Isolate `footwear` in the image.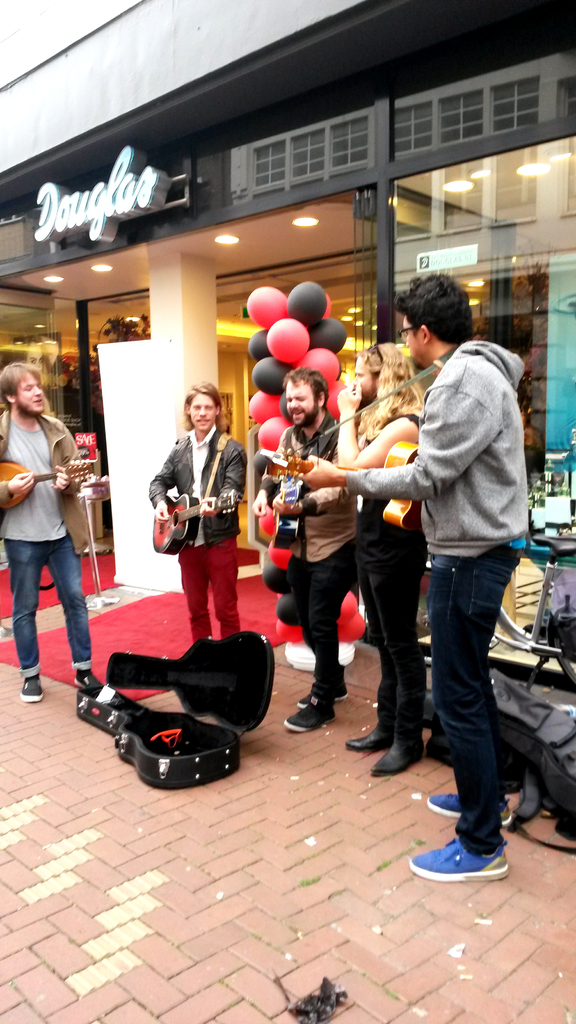
Isolated region: (17, 673, 43, 706).
